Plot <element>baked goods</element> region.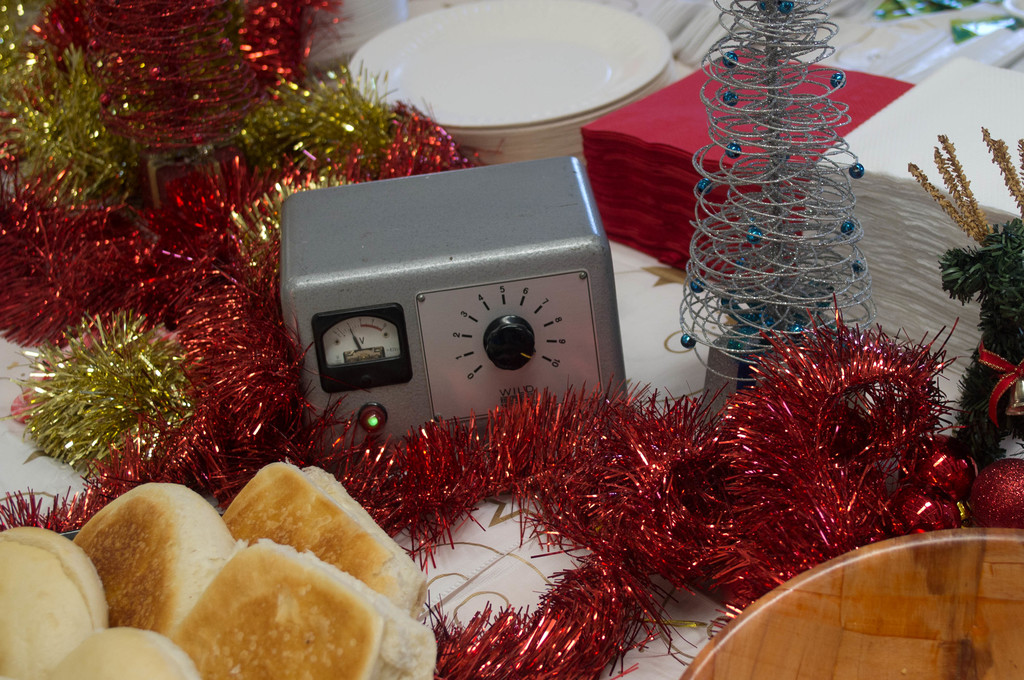
Plotted at locate(41, 625, 201, 679).
